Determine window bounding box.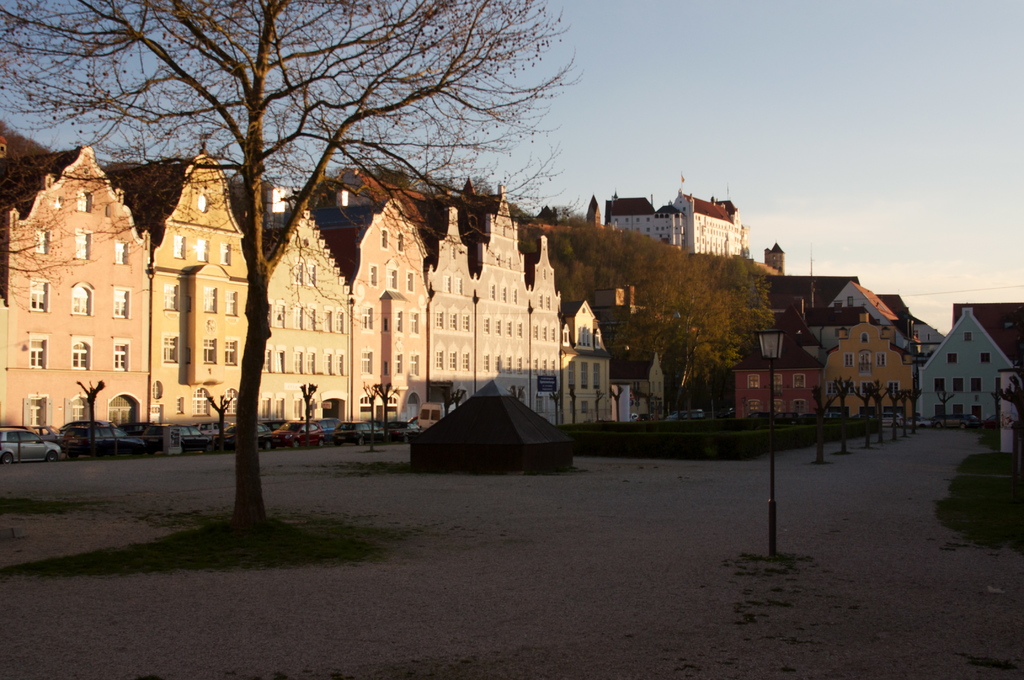
Determined: l=531, t=315, r=539, b=341.
